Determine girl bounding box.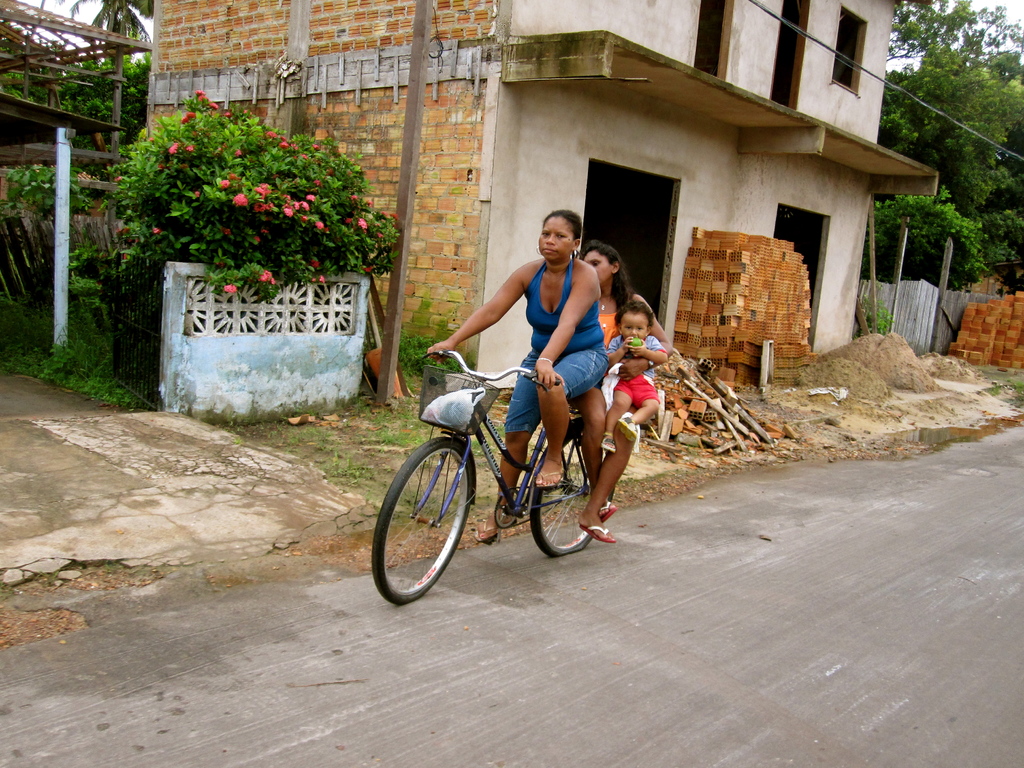
Determined: 426:208:603:539.
